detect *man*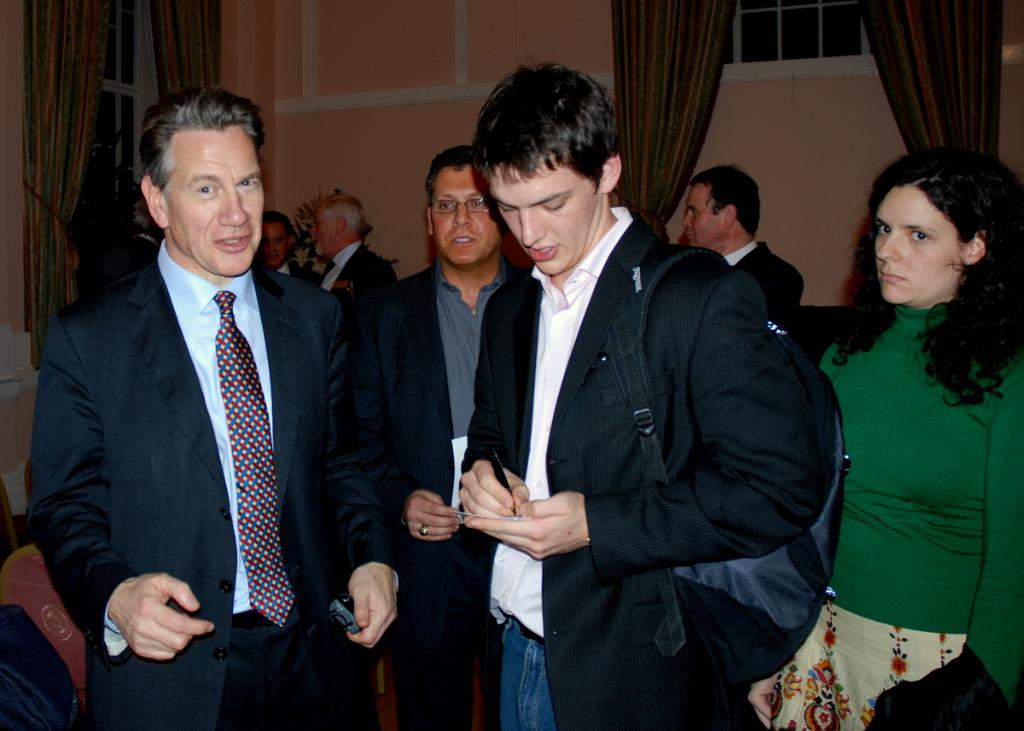
453/213/851/729
